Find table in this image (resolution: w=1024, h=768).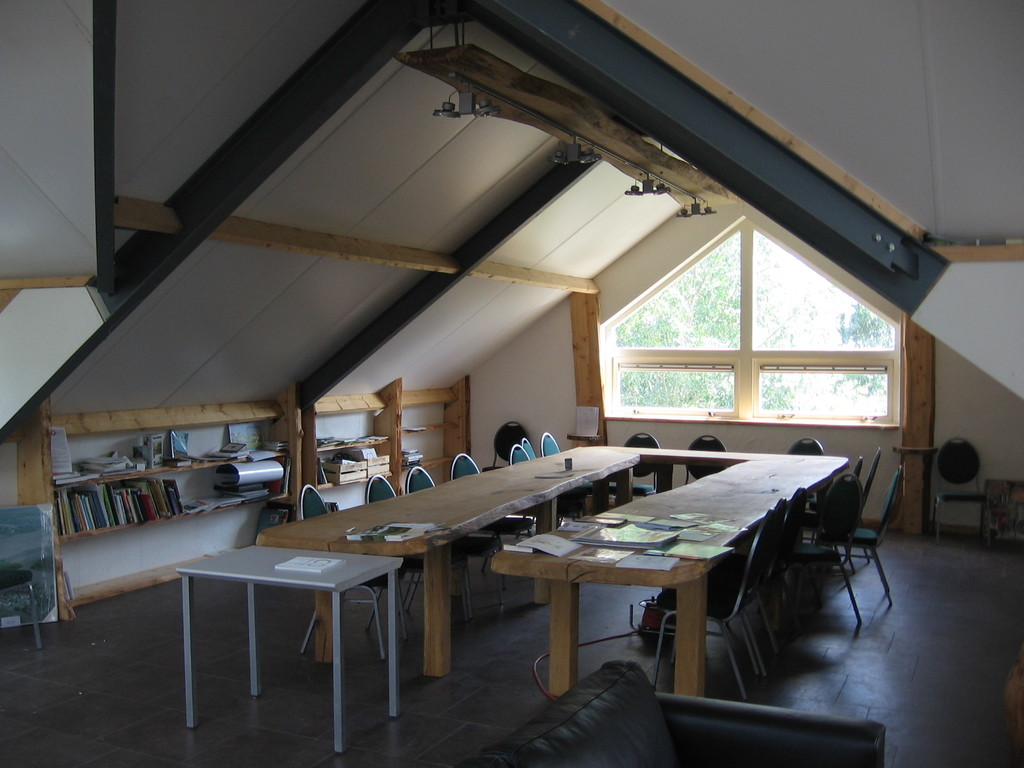
<bbox>490, 457, 841, 700</bbox>.
